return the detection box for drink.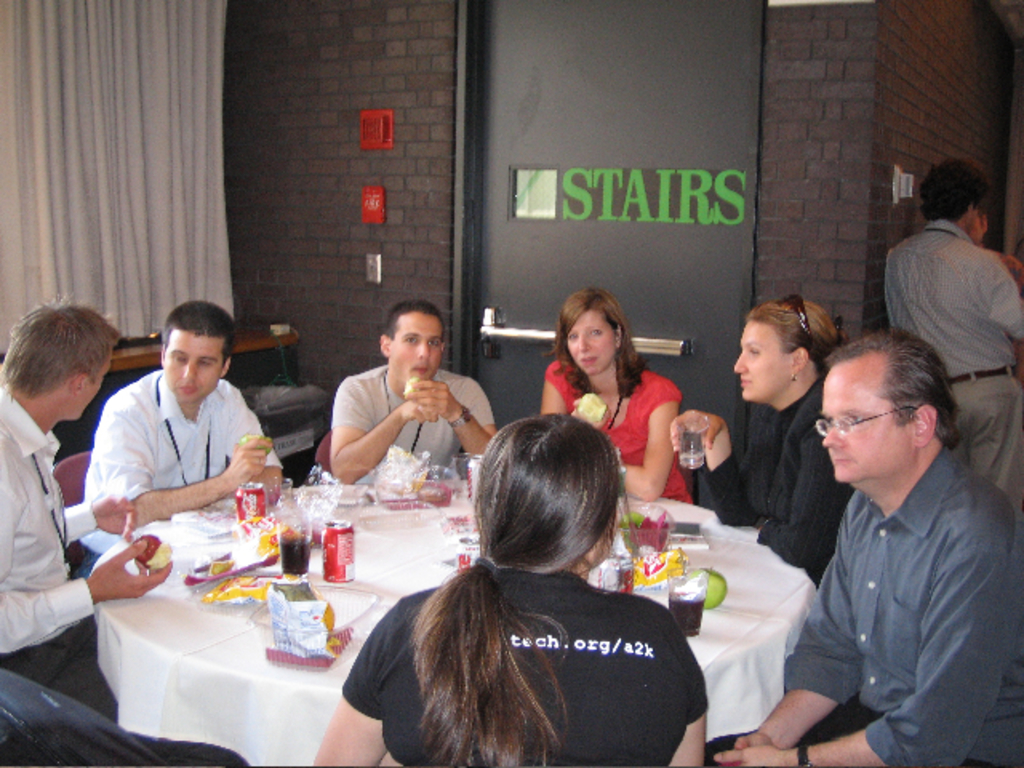
<bbox>278, 528, 312, 574</bbox>.
